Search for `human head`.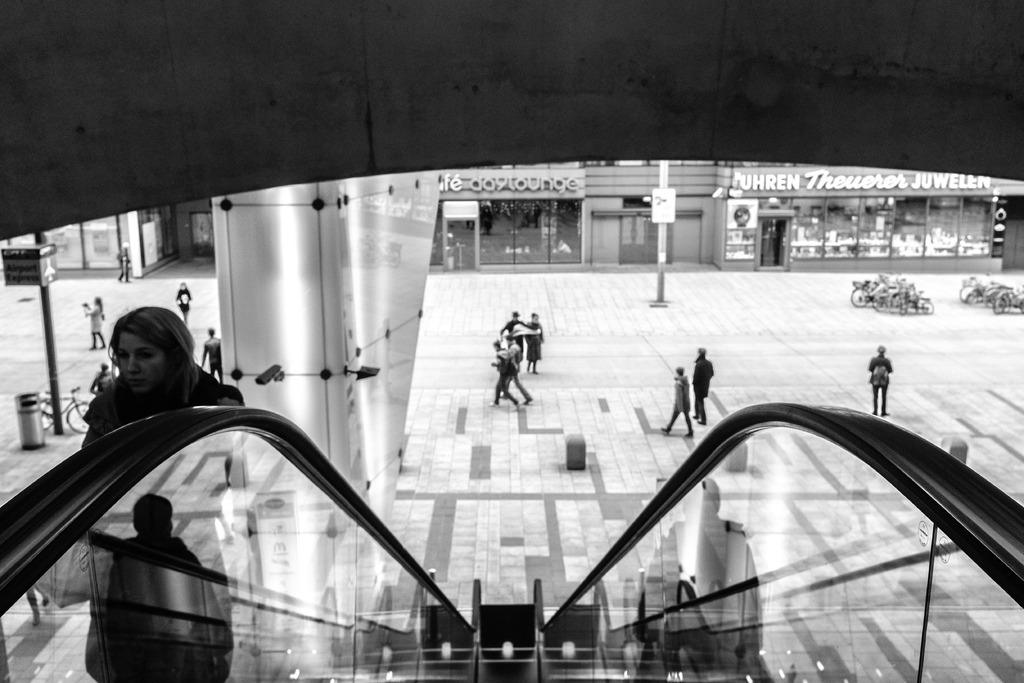
Found at (97,313,187,403).
